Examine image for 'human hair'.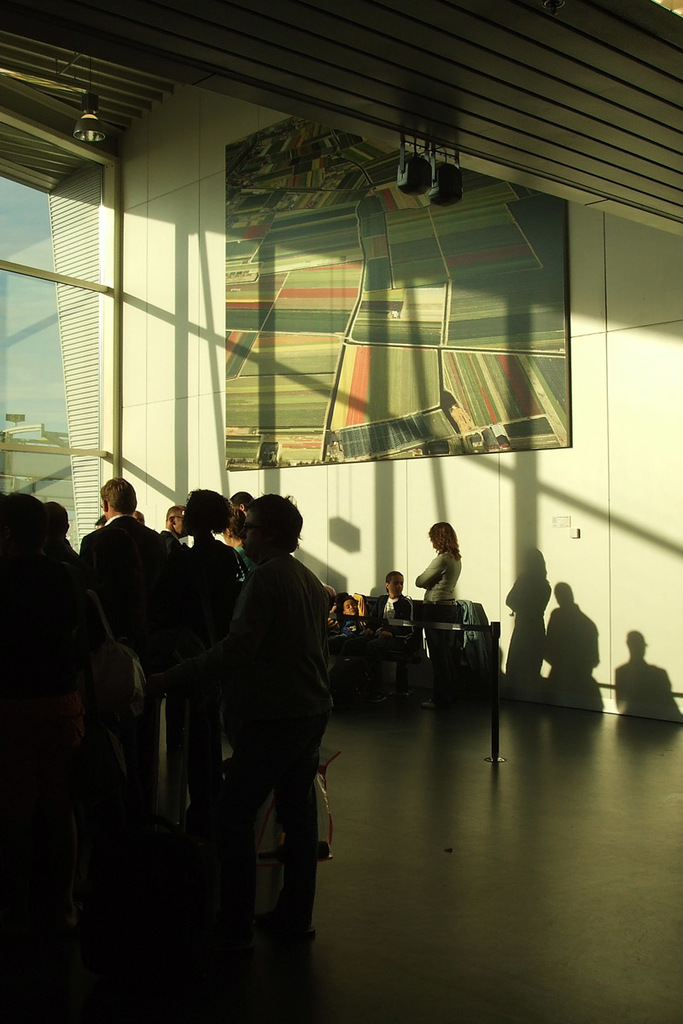
Examination result: x1=231, y1=491, x2=257, y2=507.
